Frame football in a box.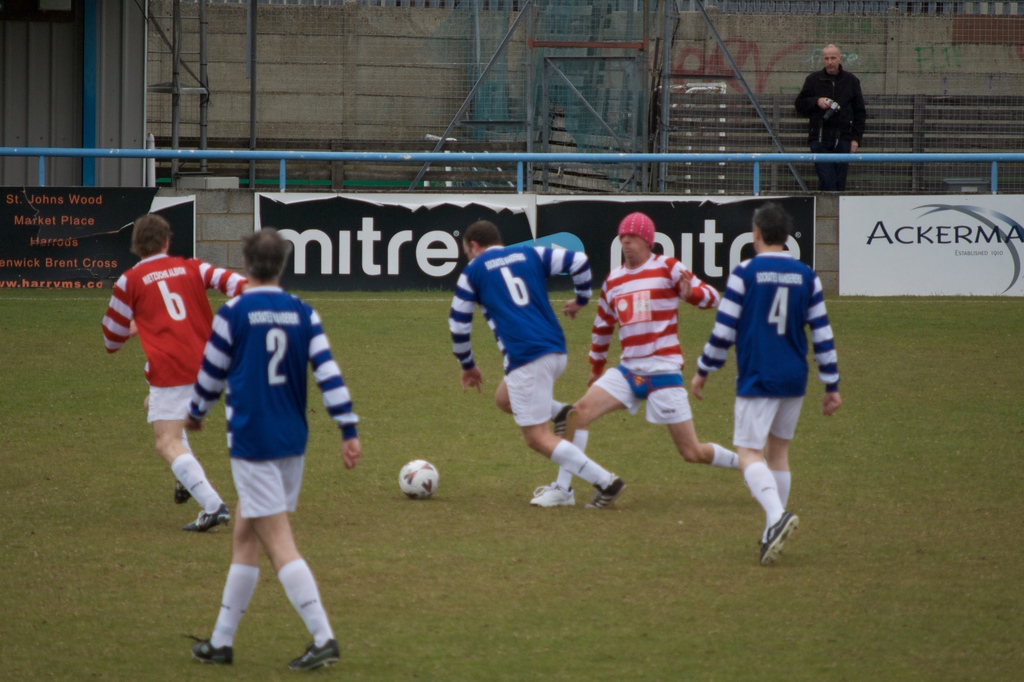
<bbox>399, 459, 440, 496</bbox>.
